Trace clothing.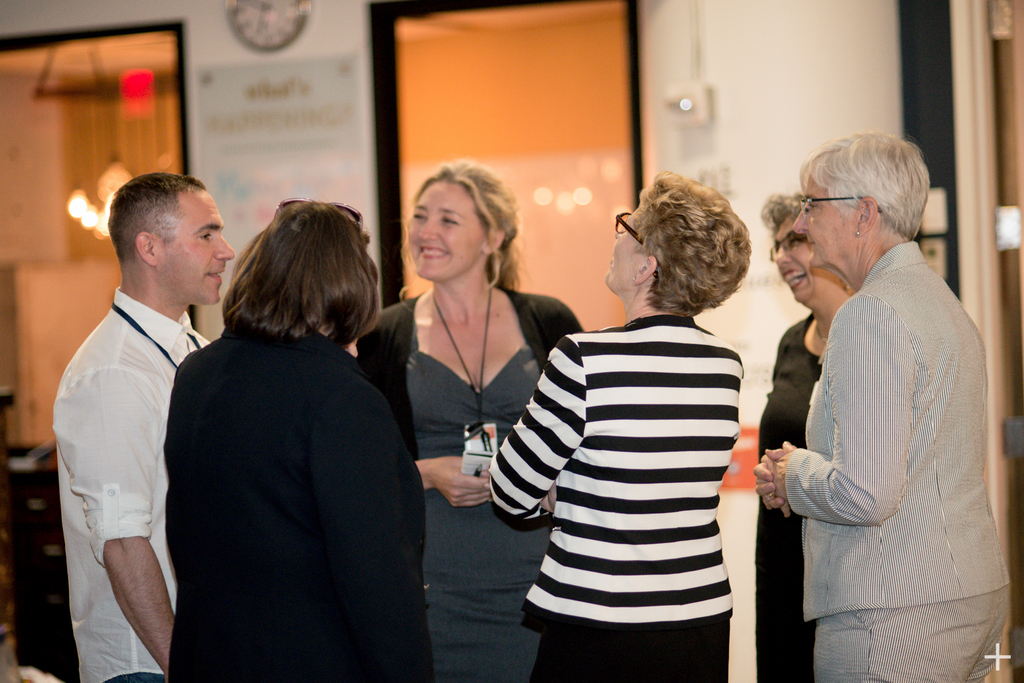
Traced to bbox(496, 253, 781, 658).
